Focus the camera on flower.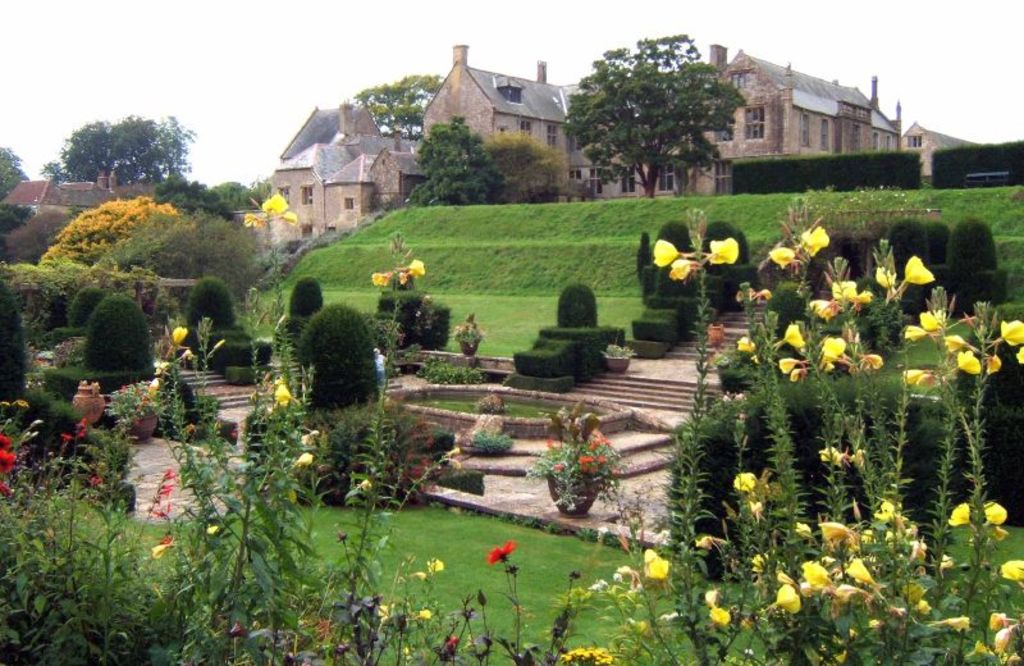
Focus region: {"x1": 767, "y1": 242, "x2": 797, "y2": 272}.
